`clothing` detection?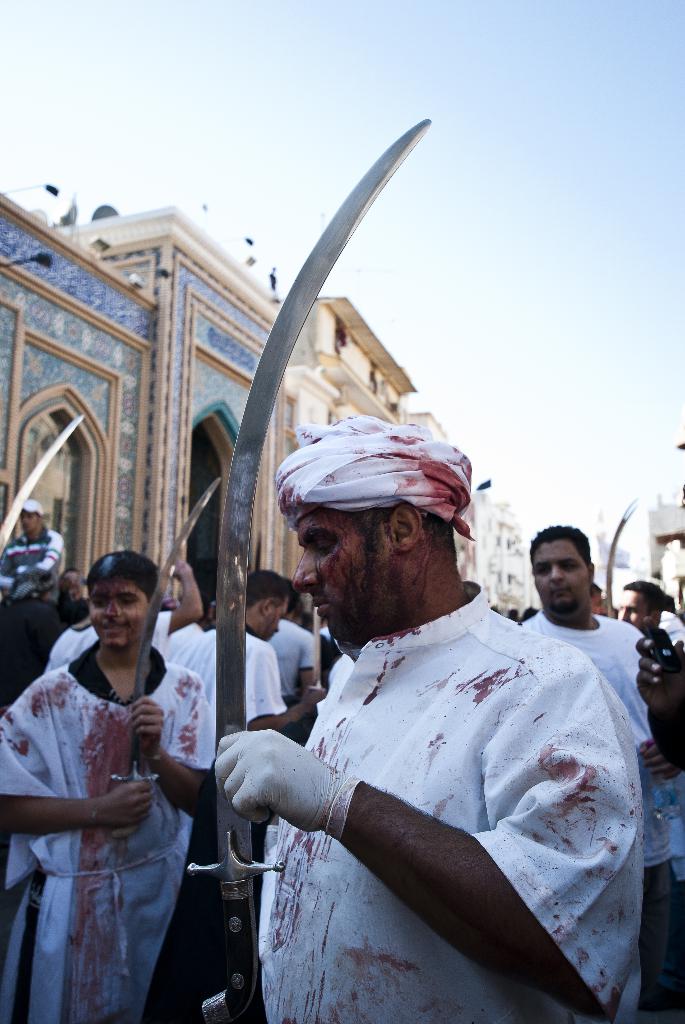
x1=0 y1=522 x2=60 y2=603
